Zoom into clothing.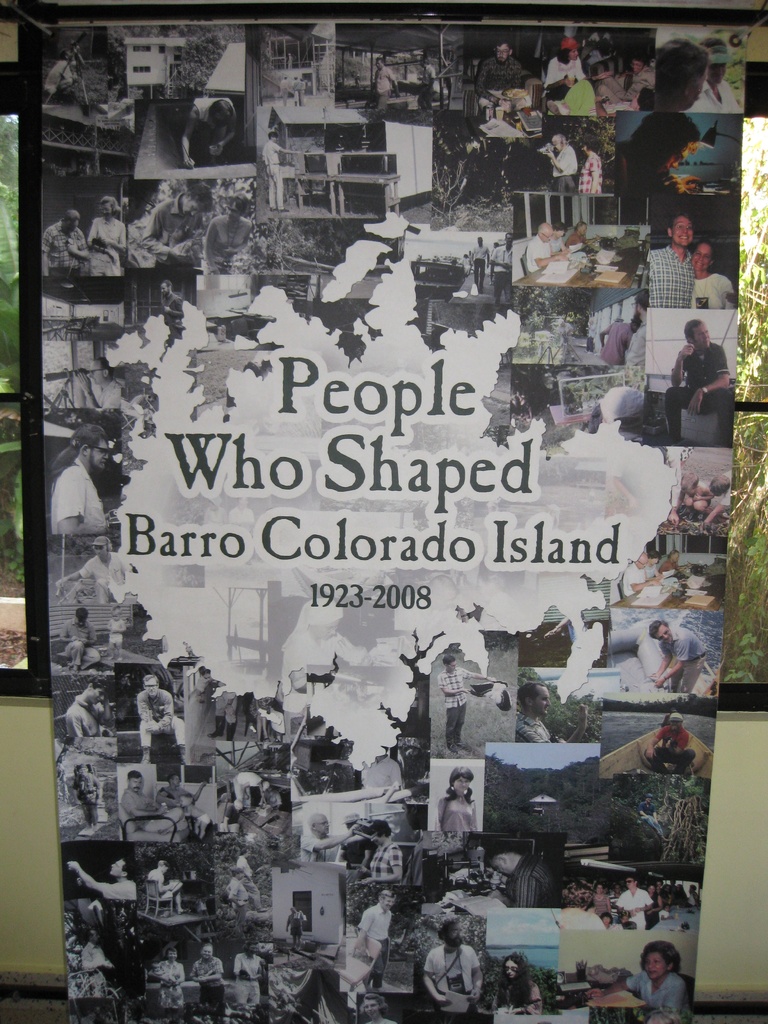
Zoom target: (617,883,642,920).
